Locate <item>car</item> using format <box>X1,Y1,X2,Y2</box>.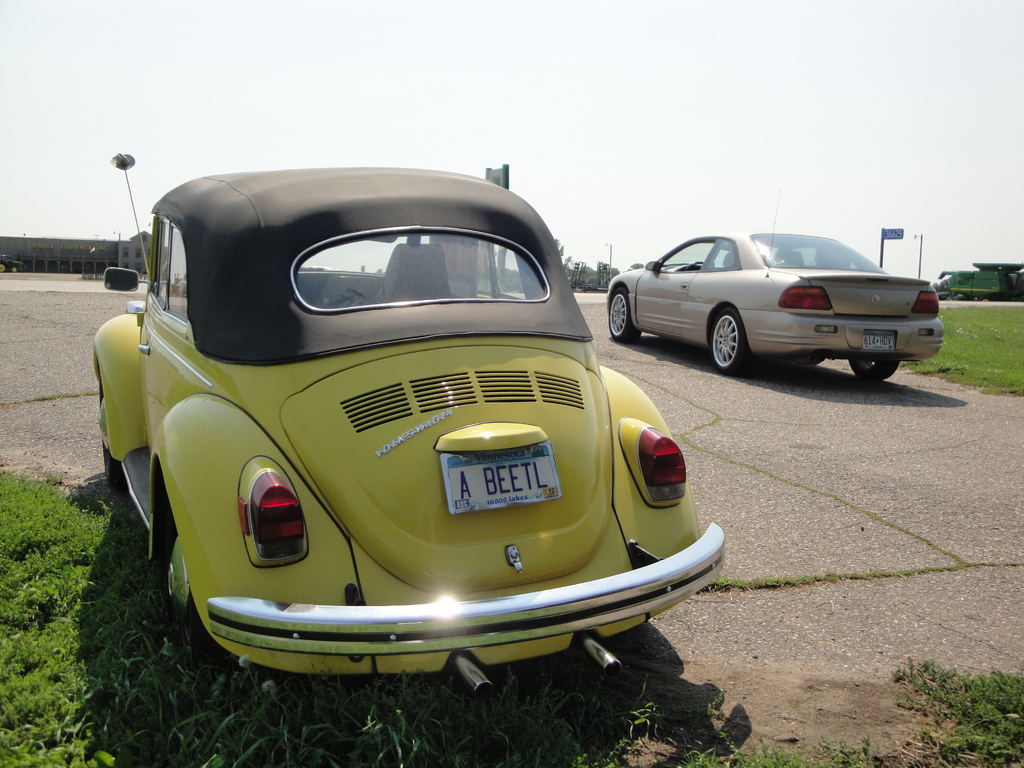
<box>91,177,695,708</box>.
